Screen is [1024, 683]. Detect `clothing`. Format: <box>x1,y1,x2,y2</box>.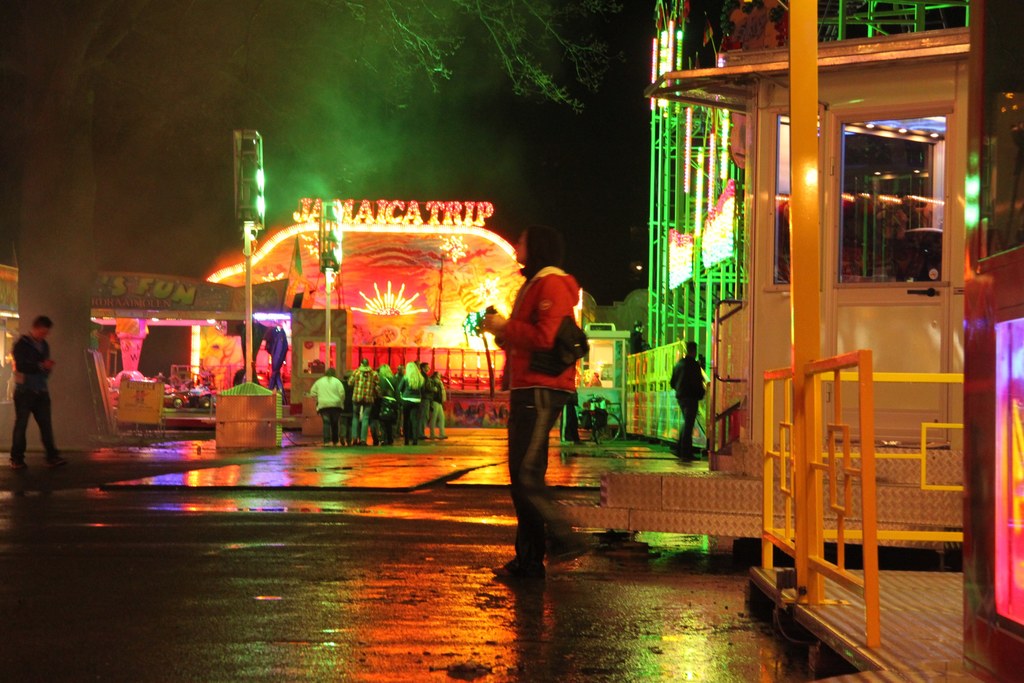
<box>632,325,643,391</box>.
